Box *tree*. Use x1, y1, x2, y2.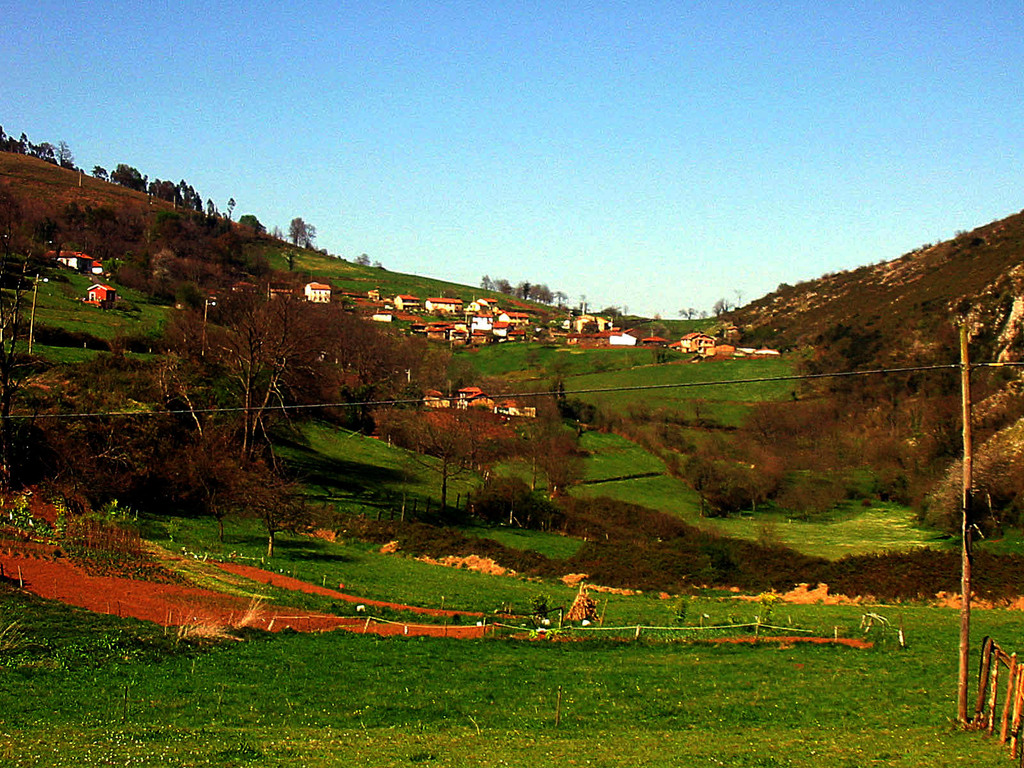
250, 476, 318, 561.
